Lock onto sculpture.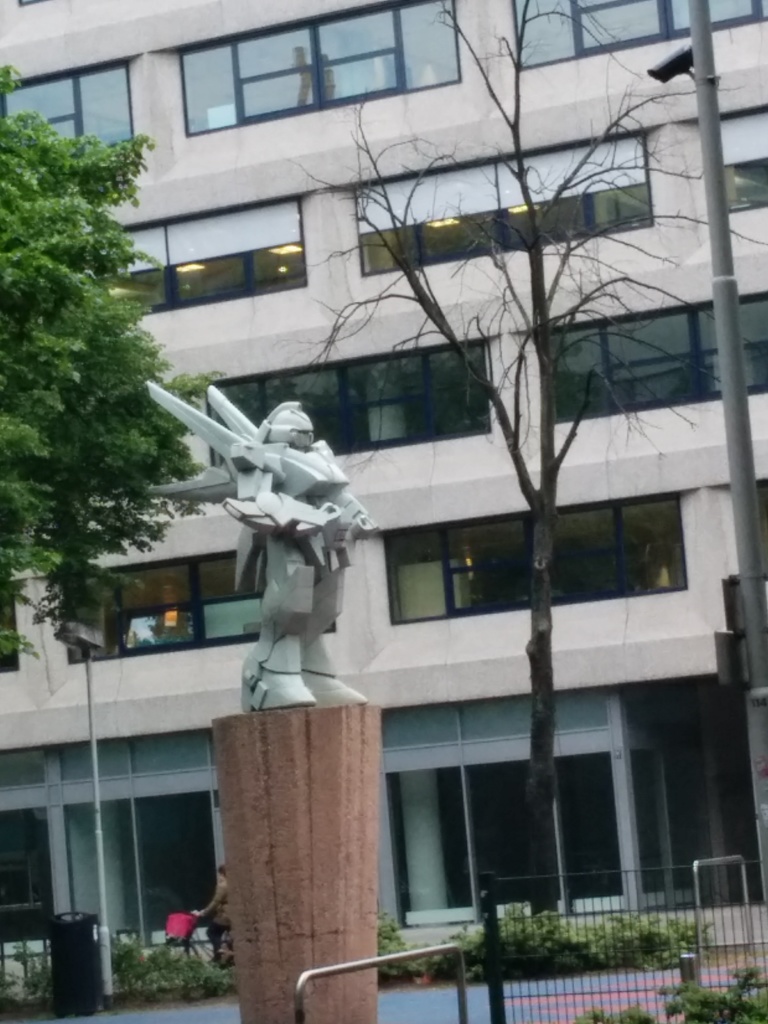
Locked: (162, 364, 378, 705).
